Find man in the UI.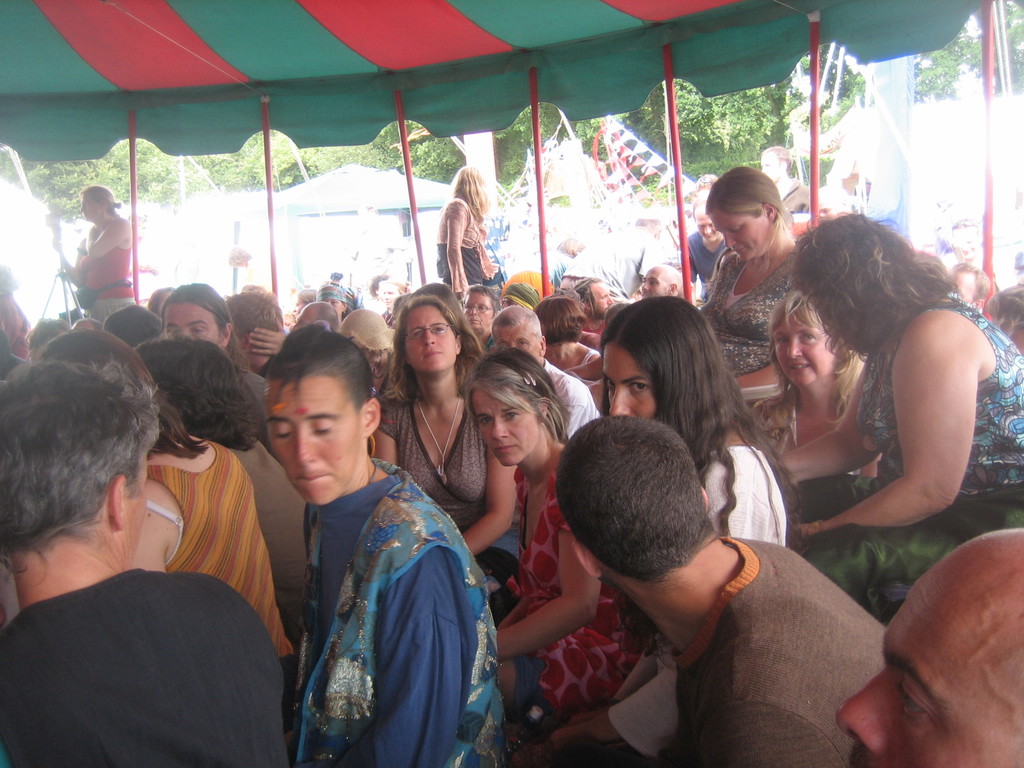
UI element at <box>837,529,1023,767</box>.
